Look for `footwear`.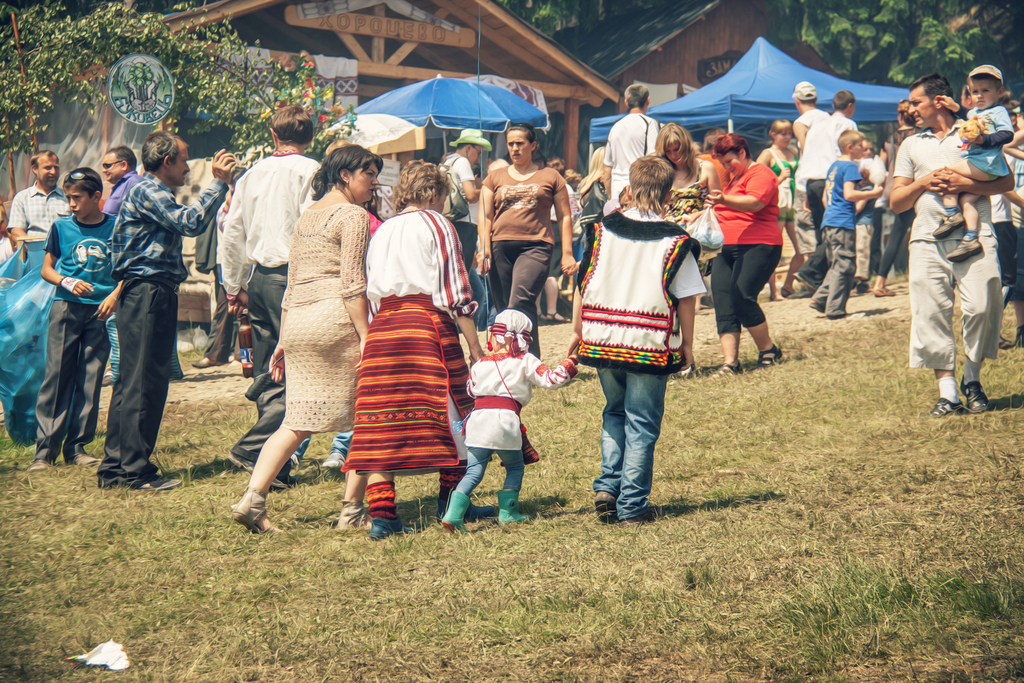
Found: bbox=[279, 457, 296, 490].
